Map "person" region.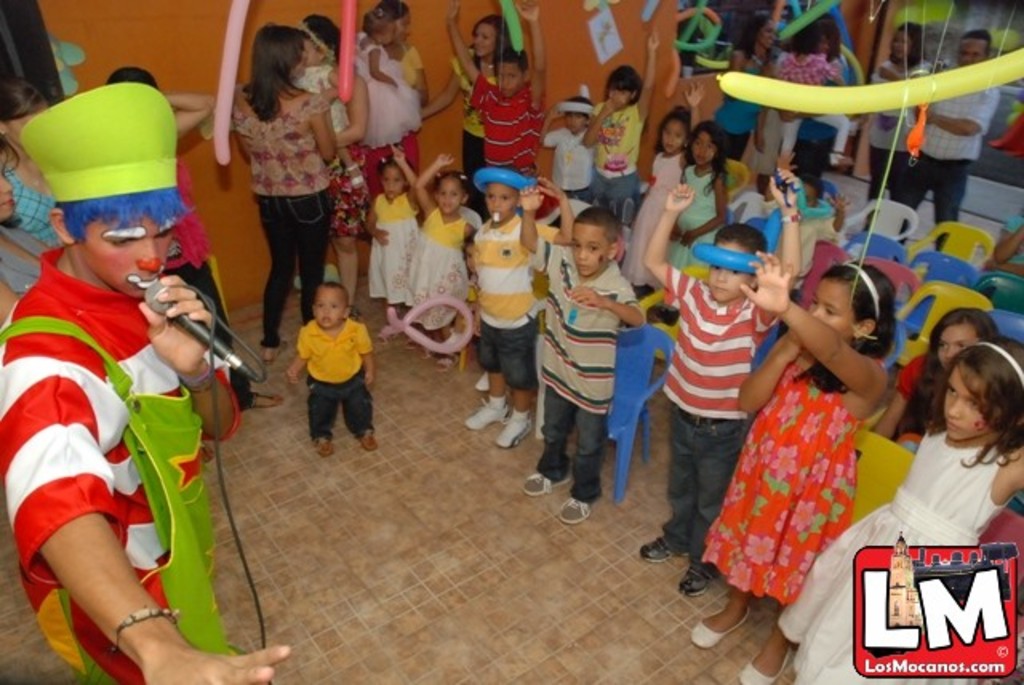
Mapped to Rect(448, 0, 539, 213).
